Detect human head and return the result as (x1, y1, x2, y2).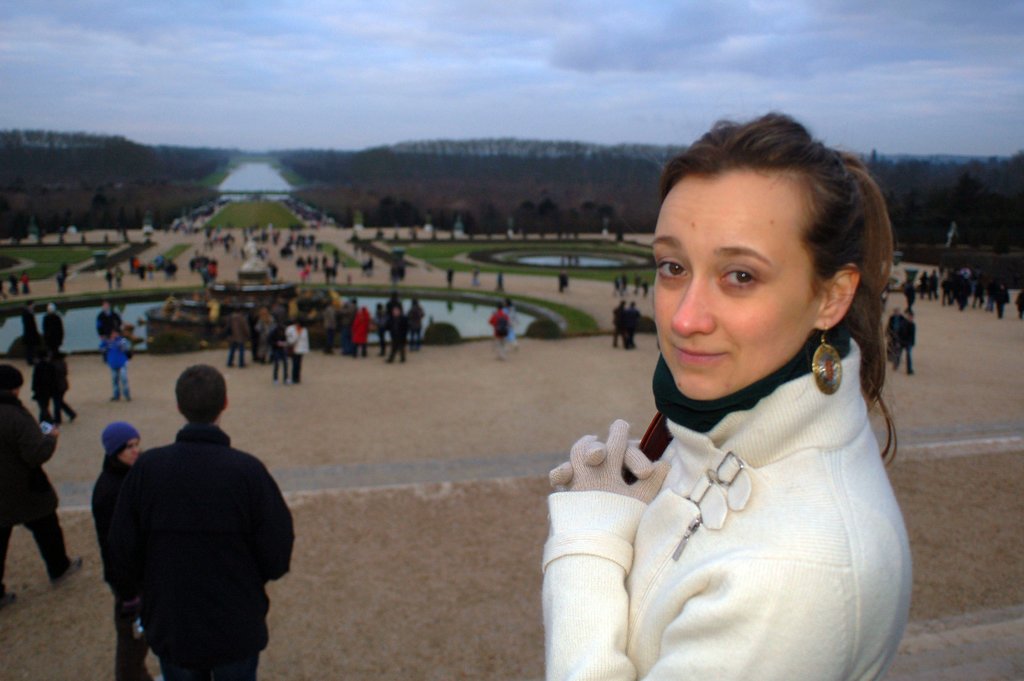
(101, 420, 140, 464).
